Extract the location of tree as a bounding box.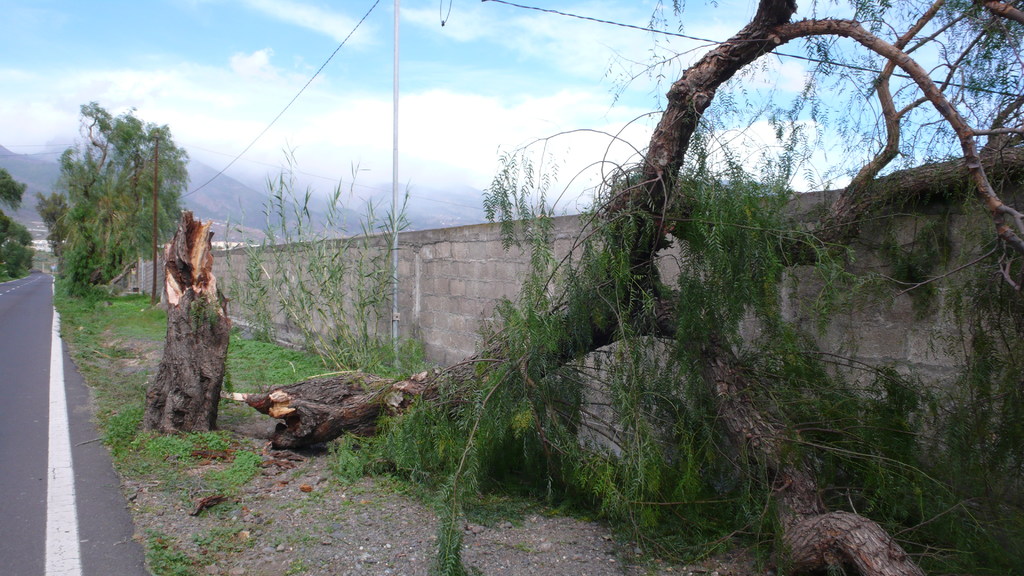
left=58, top=89, right=191, bottom=287.
